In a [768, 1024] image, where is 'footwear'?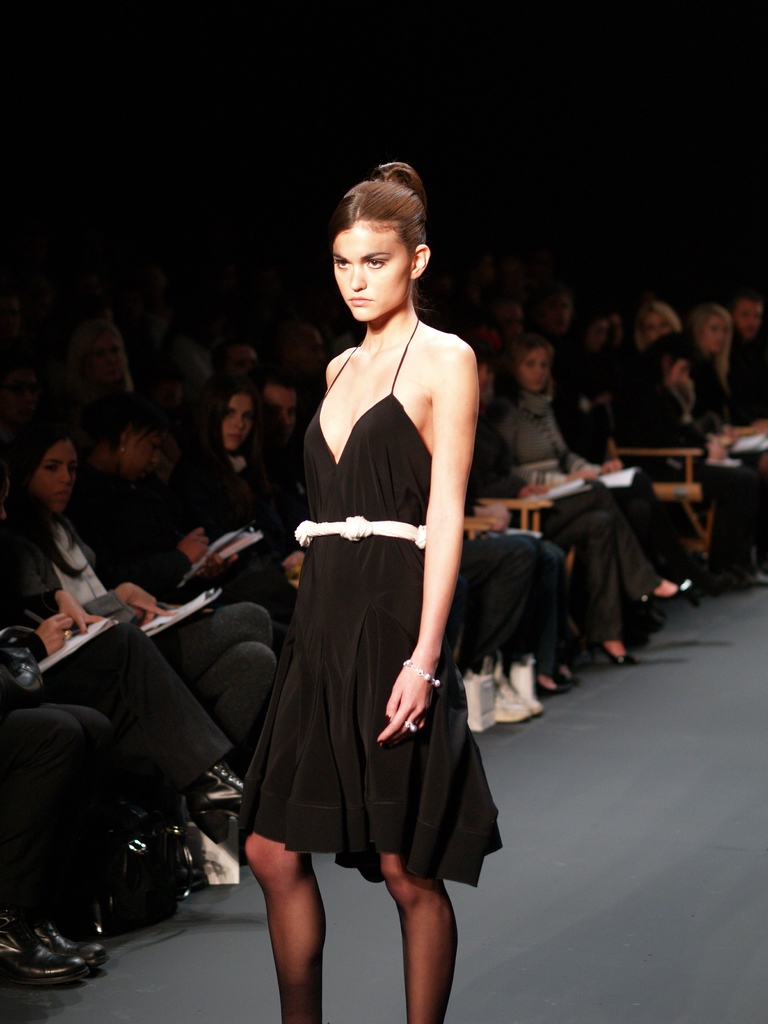
x1=4, y1=911, x2=66, y2=984.
